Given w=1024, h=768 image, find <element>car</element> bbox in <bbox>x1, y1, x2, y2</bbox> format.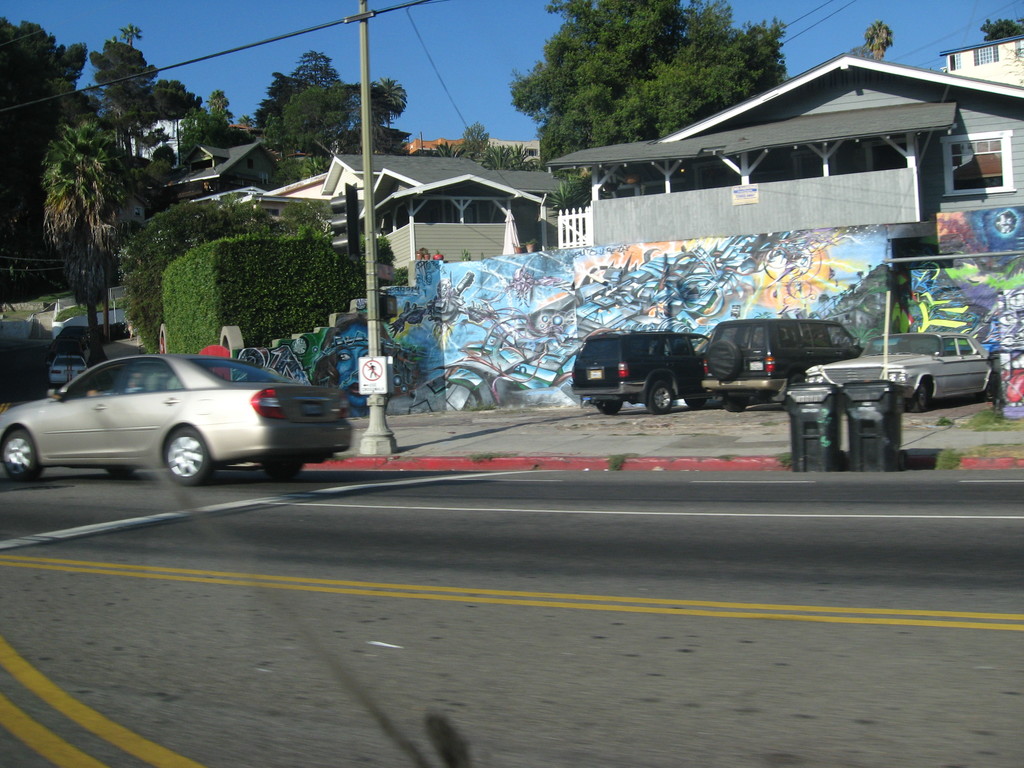
<bbox>807, 330, 996, 413</bbox>.
